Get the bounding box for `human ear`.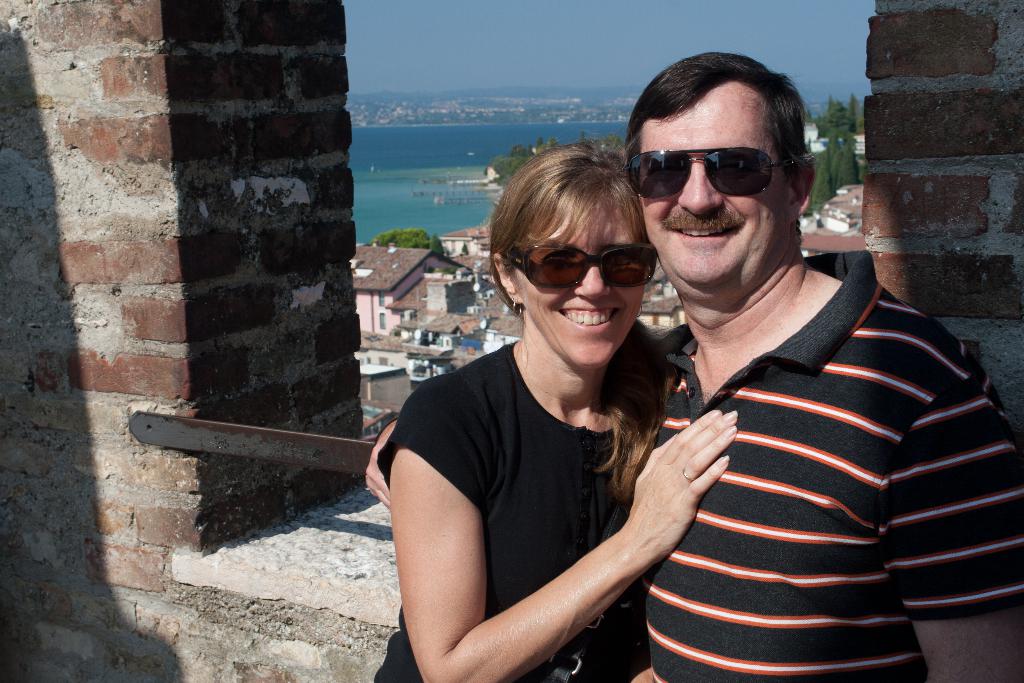
(left=789, top=164, right=816, bottom=219).
